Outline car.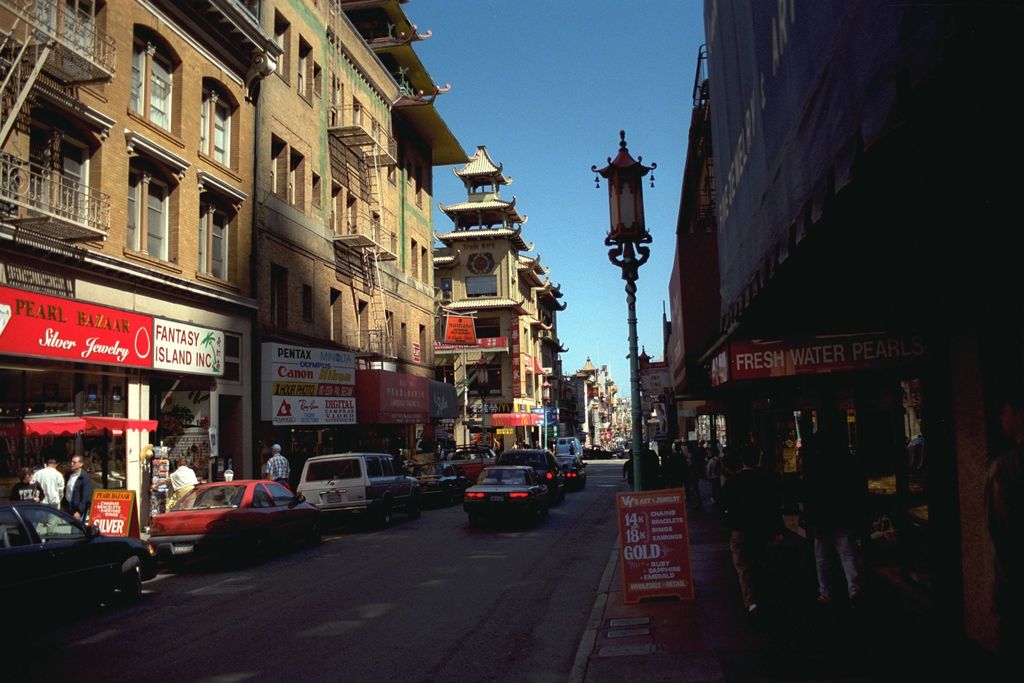
Outline: x1=557 y1=439 x2=582 y2=458.
